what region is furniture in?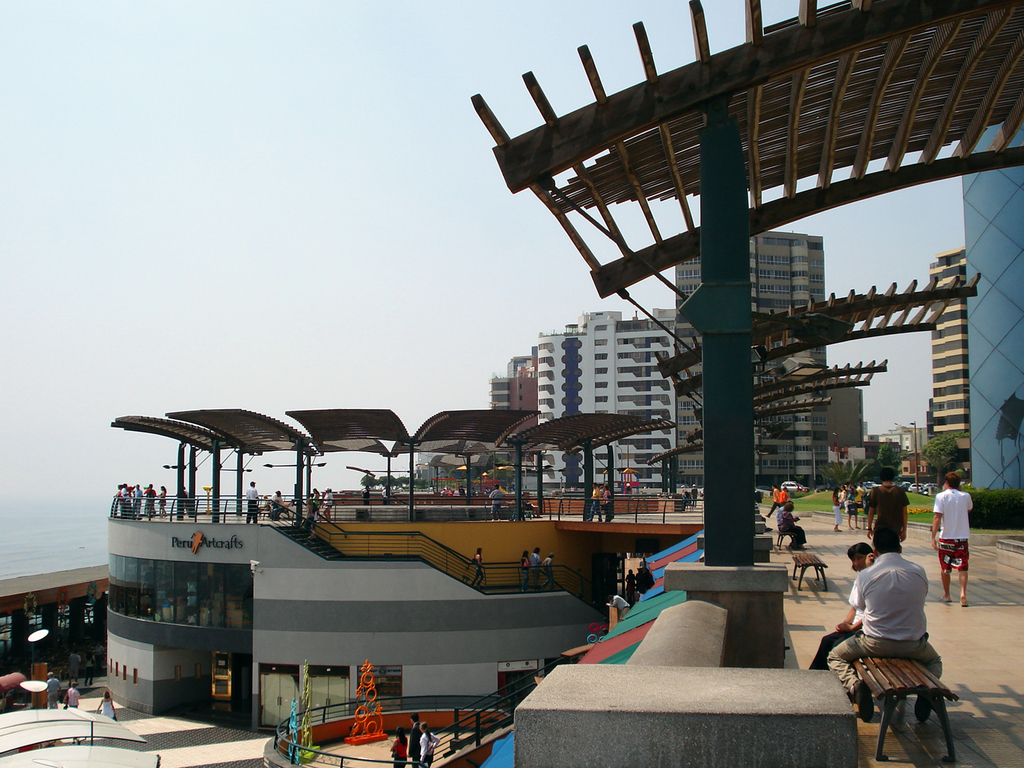
{"x1": 796, "y1": 548, "x2": 830, "y2": 592}.
